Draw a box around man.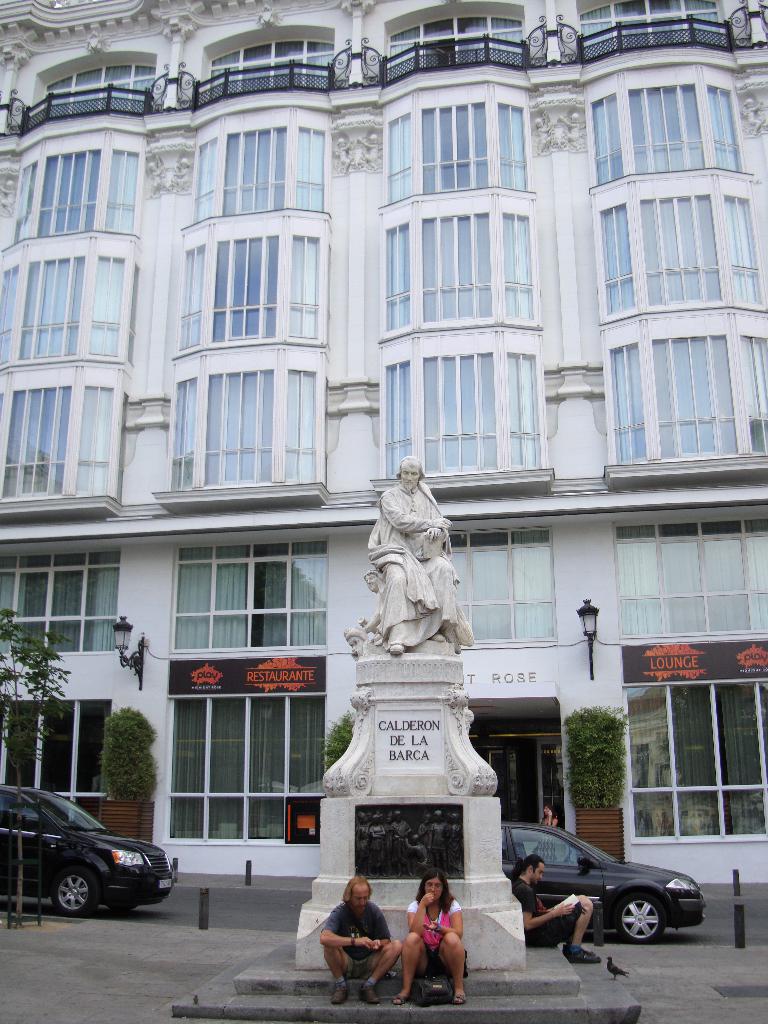
{"left": 513, "top": 856, "right": 602, "bottom": 961}.
